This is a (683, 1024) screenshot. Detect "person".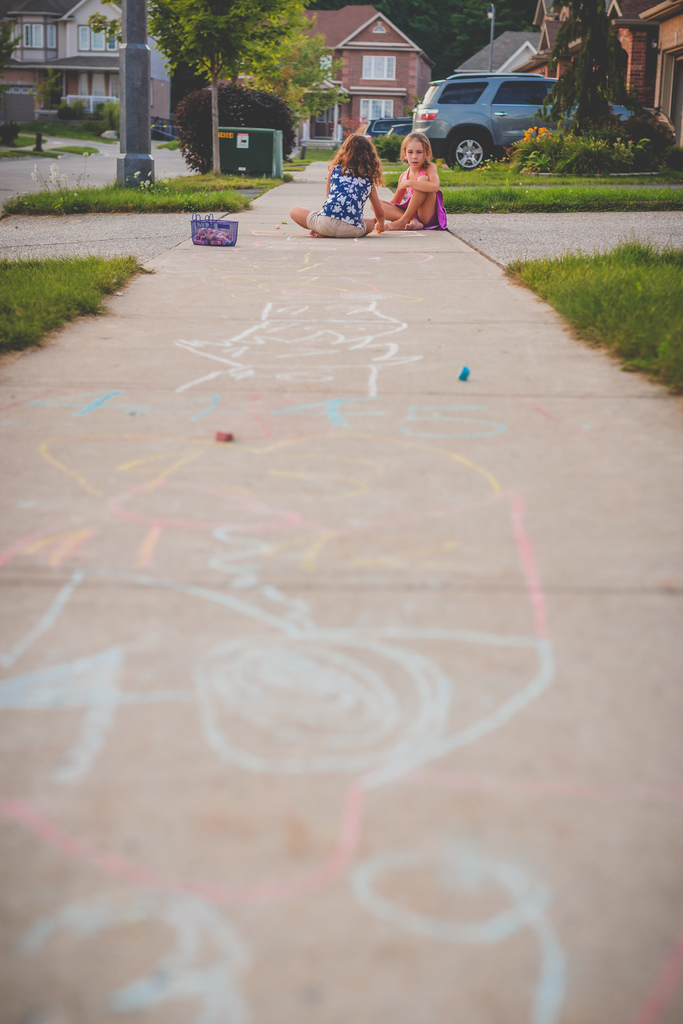
left=399, top=115, right=450, bottom=221.
